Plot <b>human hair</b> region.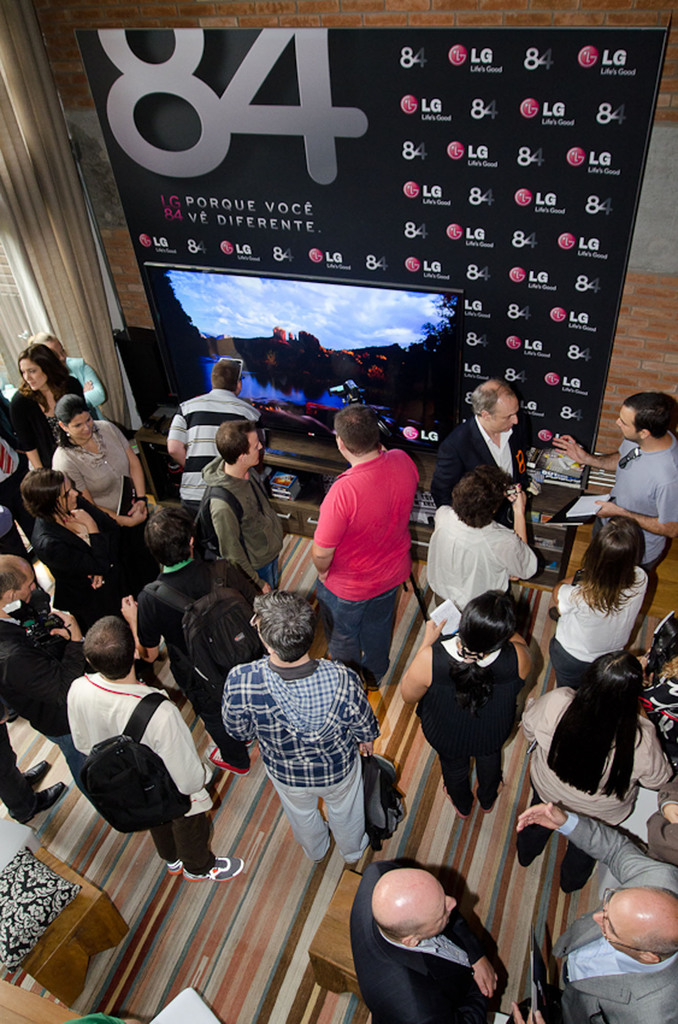
Plotted at (x1=622, y1=391, x2=673, y2=440).
